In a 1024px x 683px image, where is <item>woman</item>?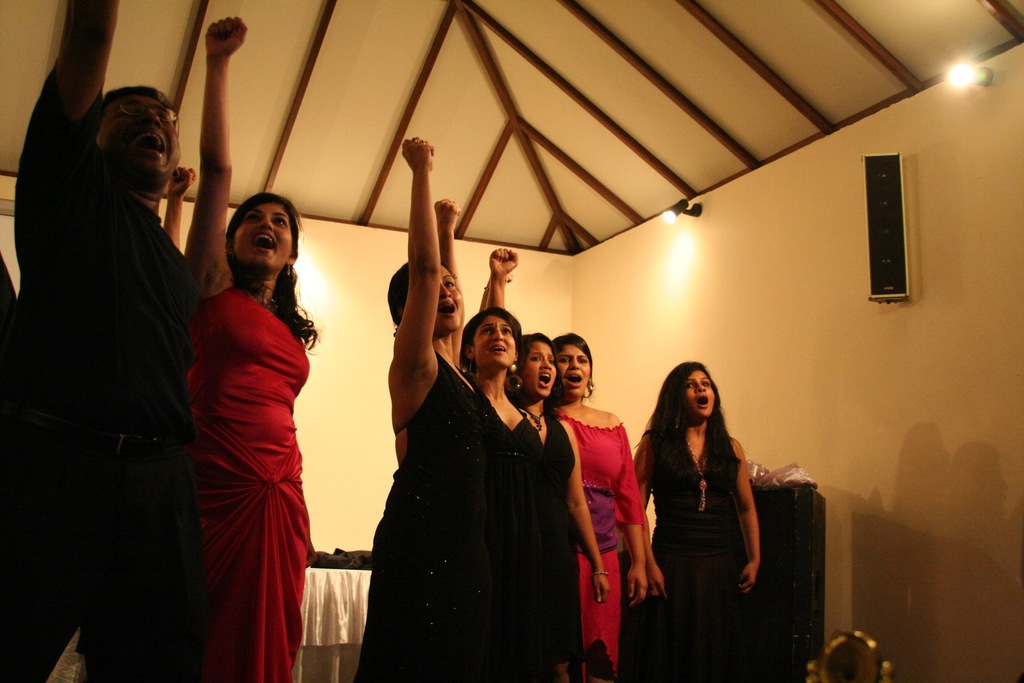
box(432, 195, 570, 682).
